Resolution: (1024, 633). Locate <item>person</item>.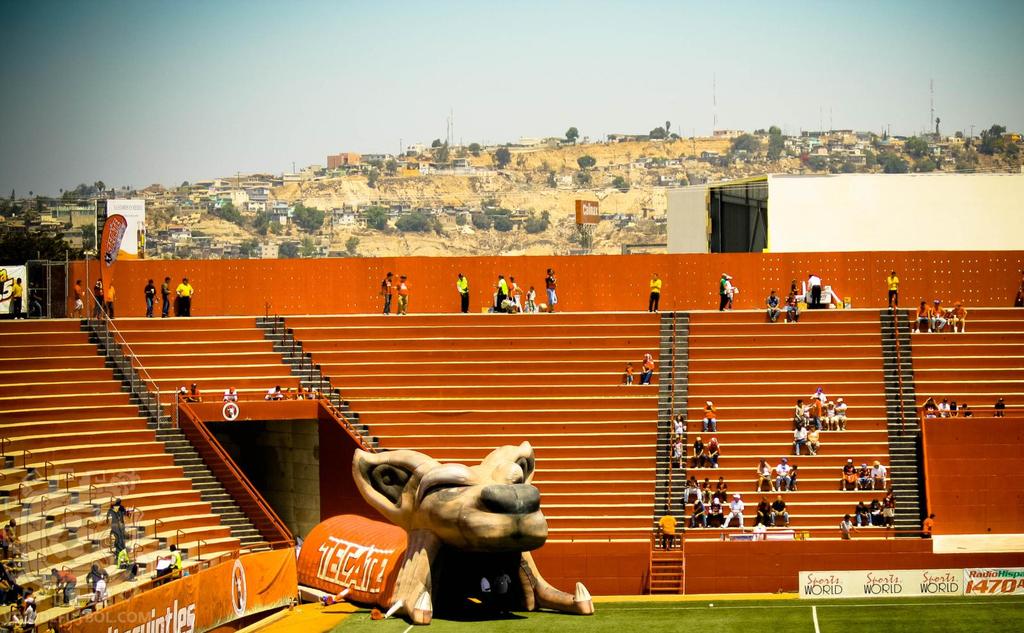
box(189, 380, 205, 398).
